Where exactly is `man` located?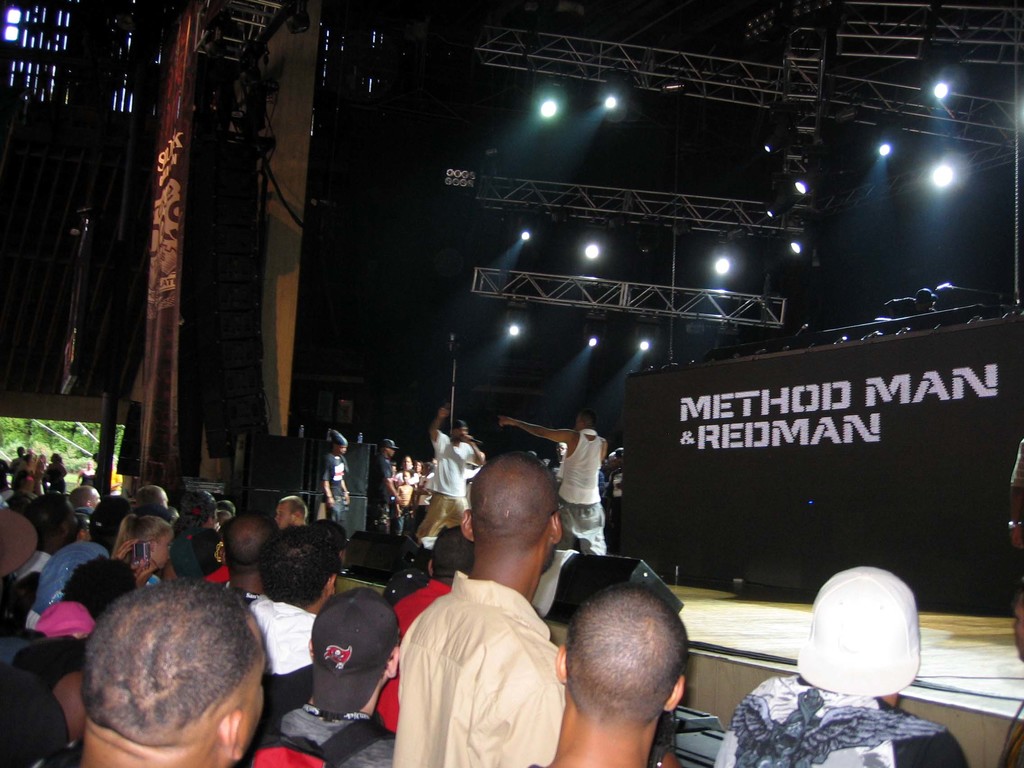
Its bounding box is <box>140,483,168,509</box>.
